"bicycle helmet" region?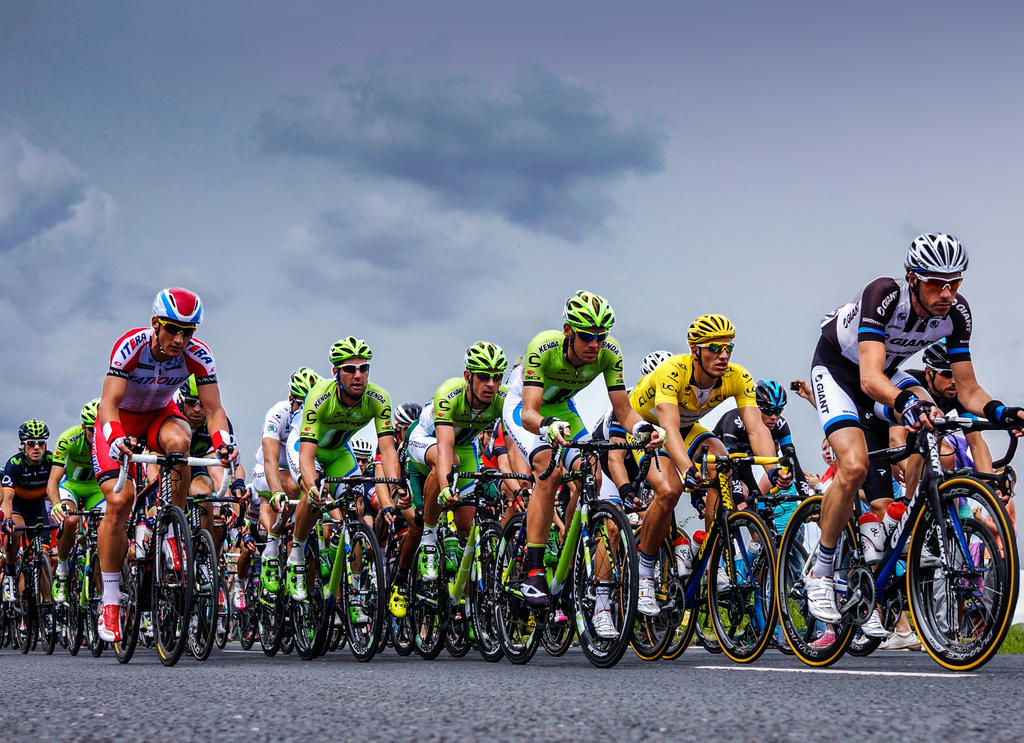
select_region(392, 404, 417, 426)
